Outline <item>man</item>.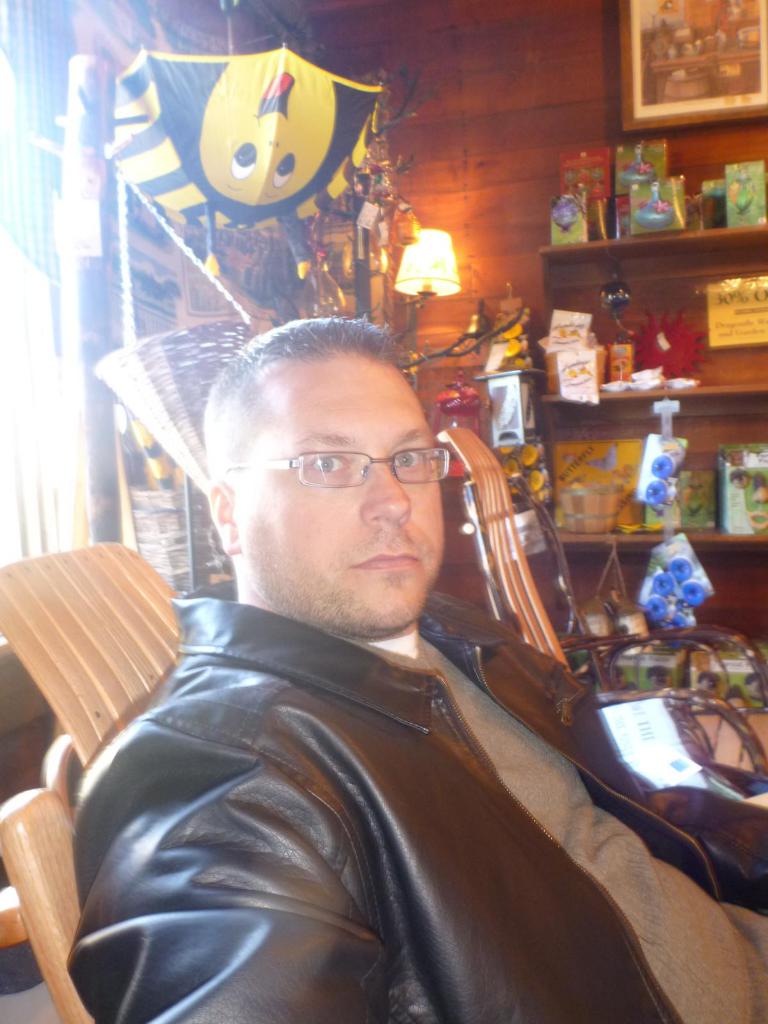
Outline: x1=70, y1=317, x2=767, y2=1023.
